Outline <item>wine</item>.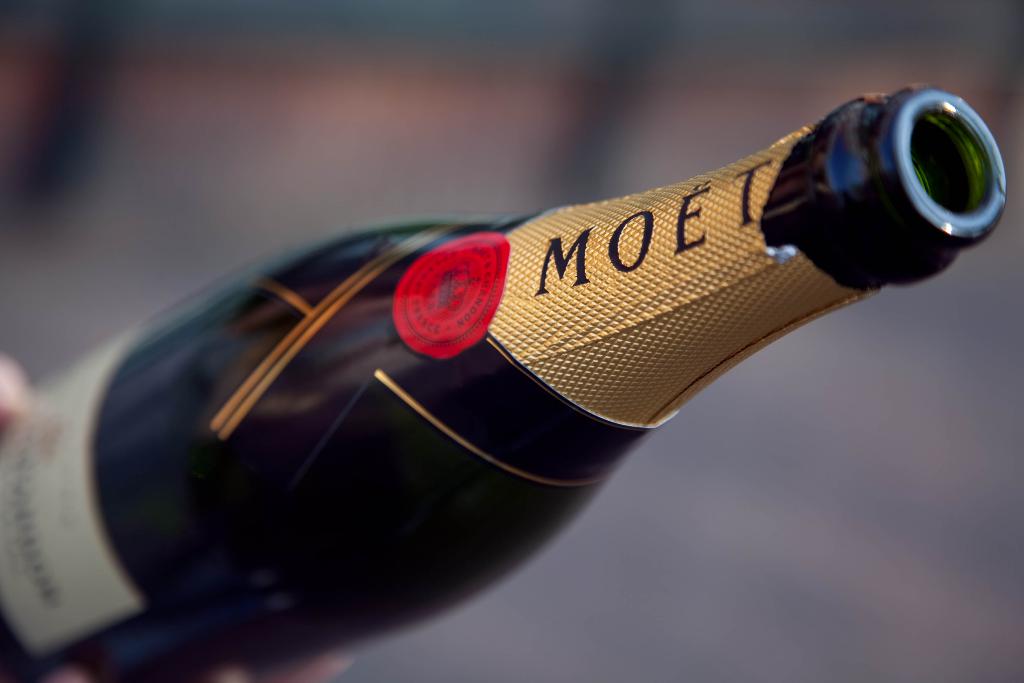
Outline: l=0, t=76, r=1018, b=682.
